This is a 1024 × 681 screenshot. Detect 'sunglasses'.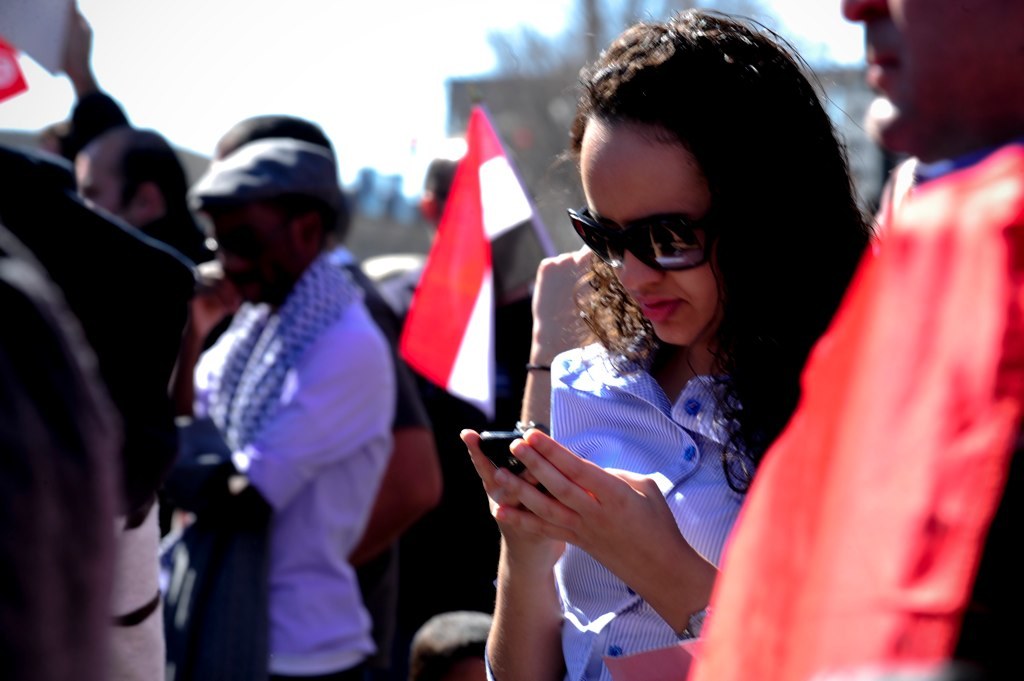
[567,208,706,271].
